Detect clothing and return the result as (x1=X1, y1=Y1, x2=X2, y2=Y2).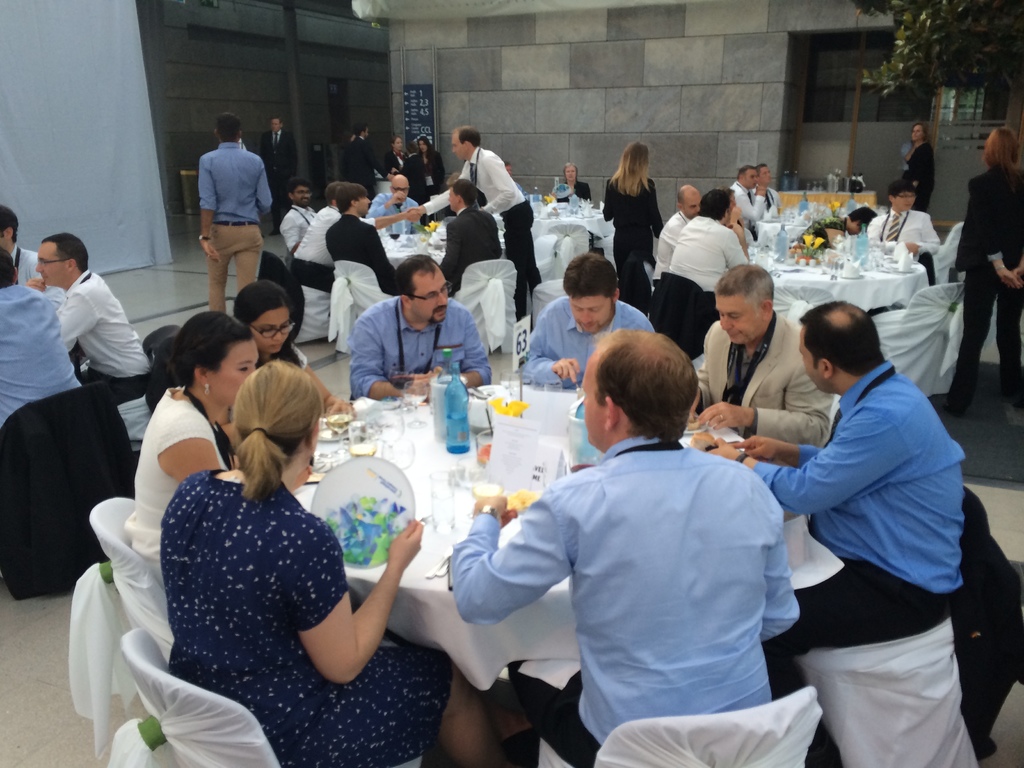
(x1=663, y1=214, x2=745, y2=312).
